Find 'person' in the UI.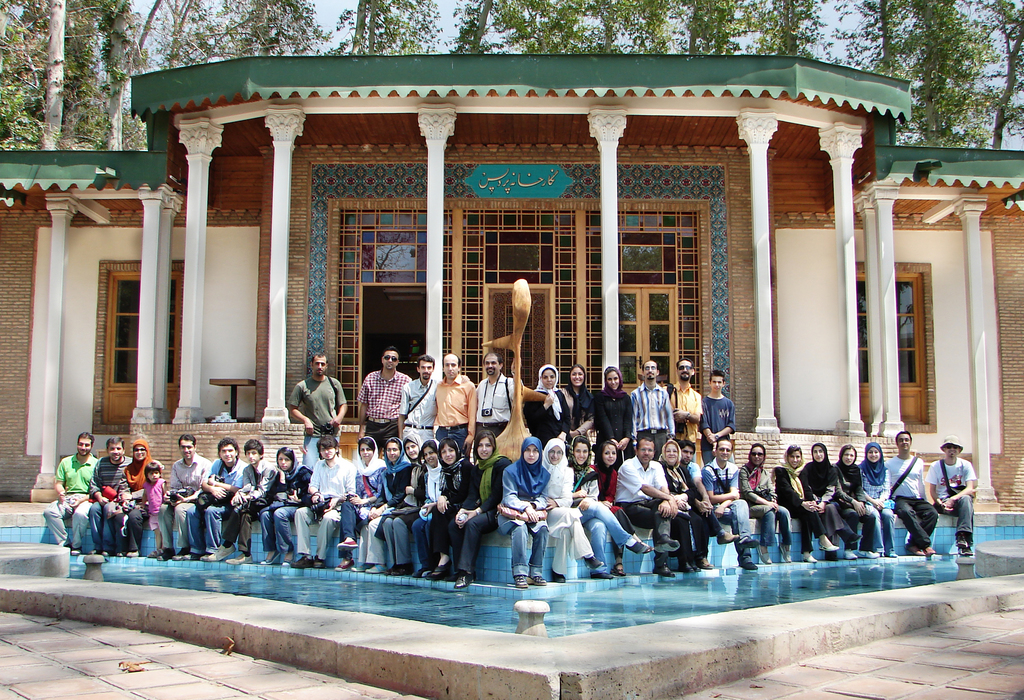
UI element at <box>358,442,410,566</box>.
